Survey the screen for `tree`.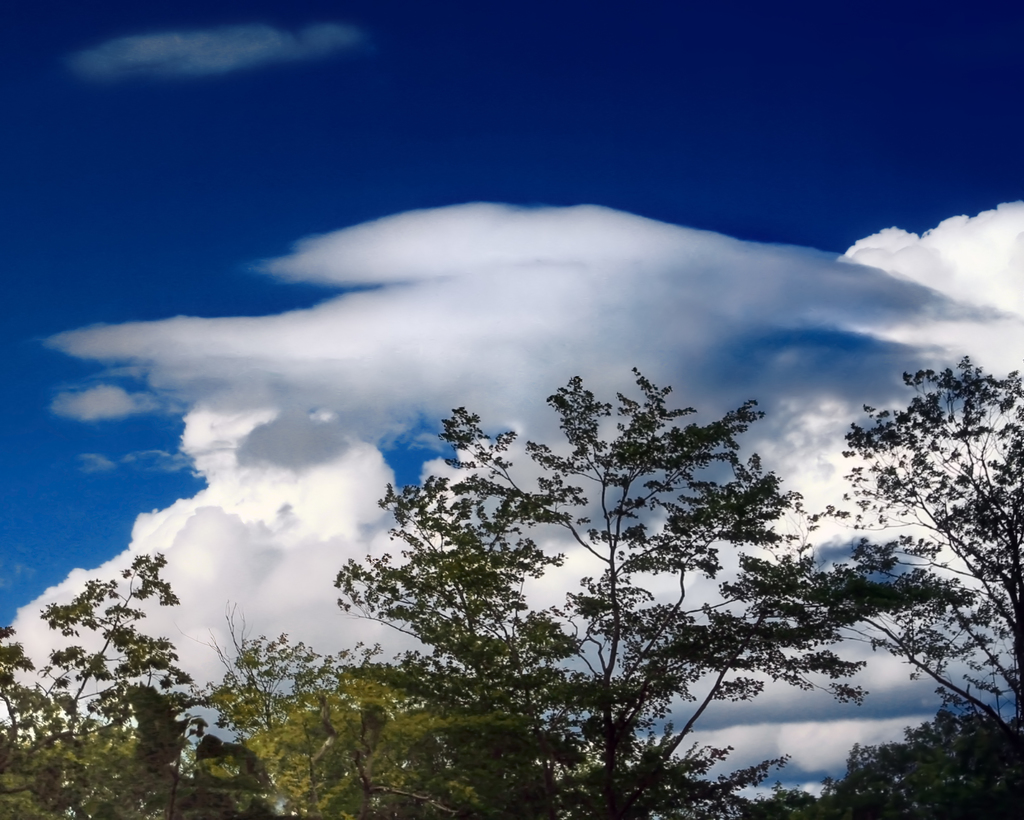
Survey found: box=[244, 660, 574, 819].
